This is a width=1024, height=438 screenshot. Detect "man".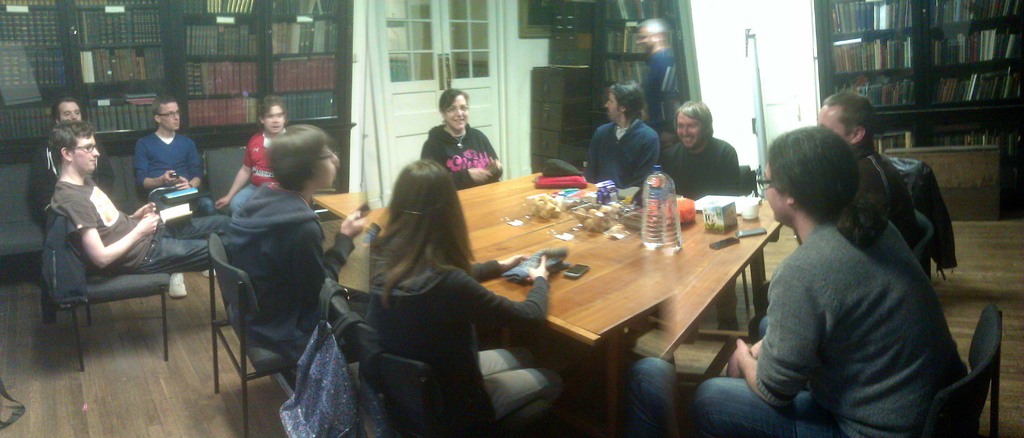
[left=45, top=117, right=232, bottom=282].
